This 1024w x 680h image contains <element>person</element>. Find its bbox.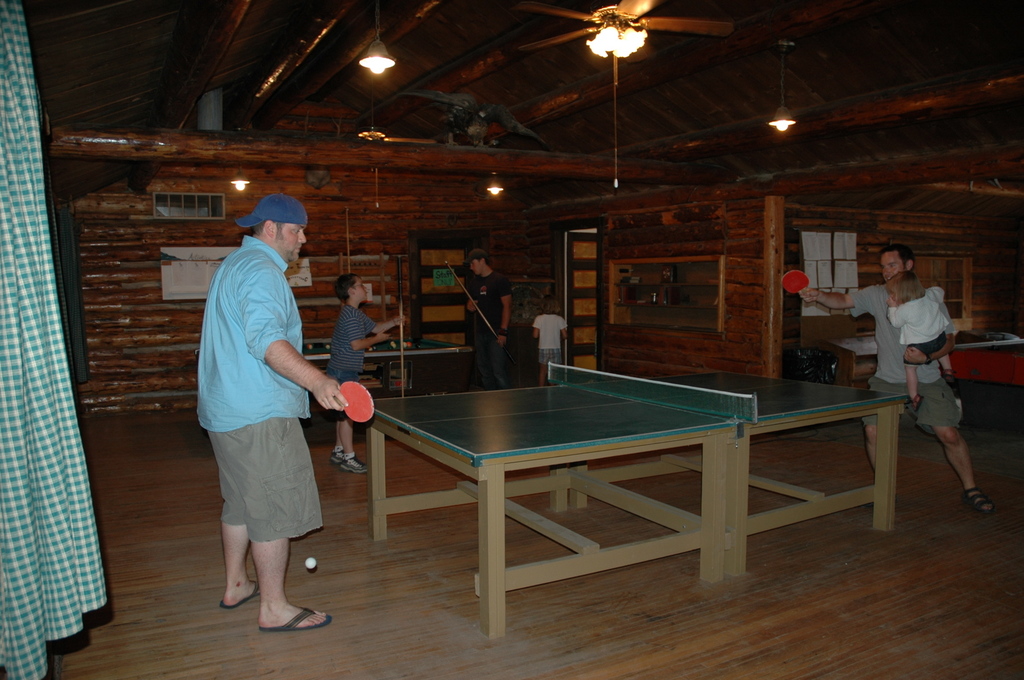
<region>797, 243, 996, 512</region>.
